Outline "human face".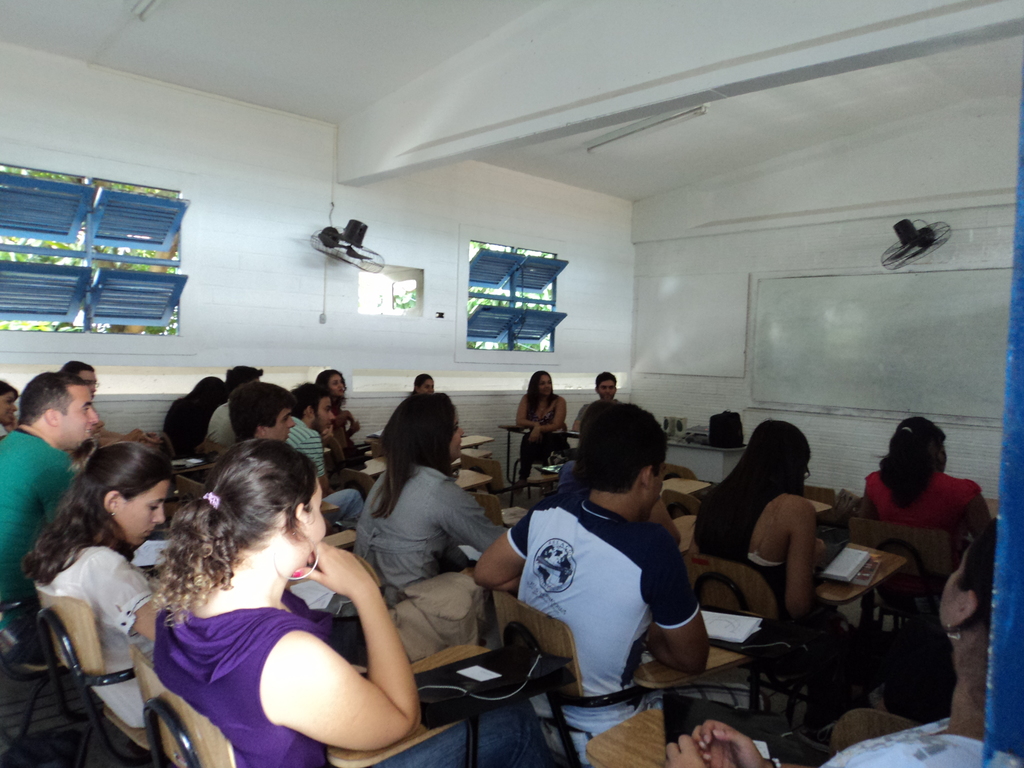
Outline: detection(266, 409, 299, 449).
